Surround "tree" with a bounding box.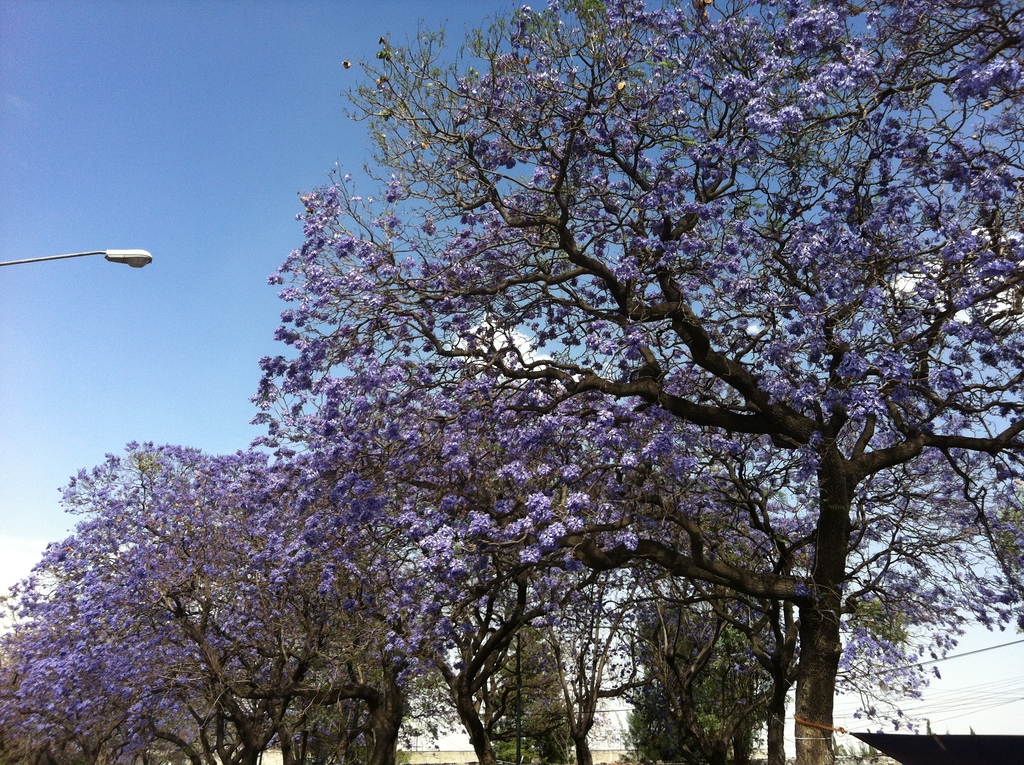
[511, 334, 965, 764].
